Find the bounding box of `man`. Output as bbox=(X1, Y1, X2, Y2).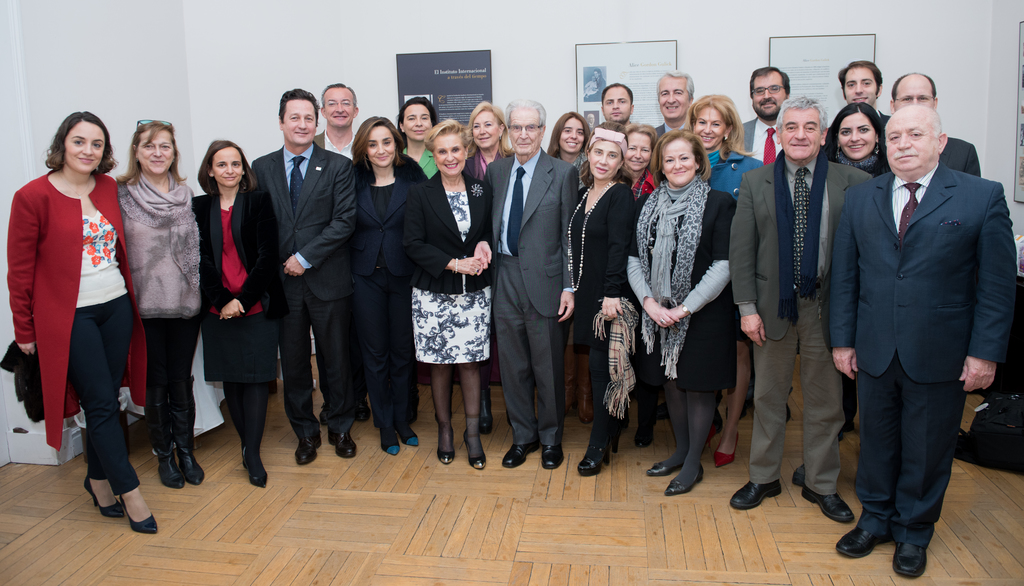
bbox=(480, 92, 582, 473).
